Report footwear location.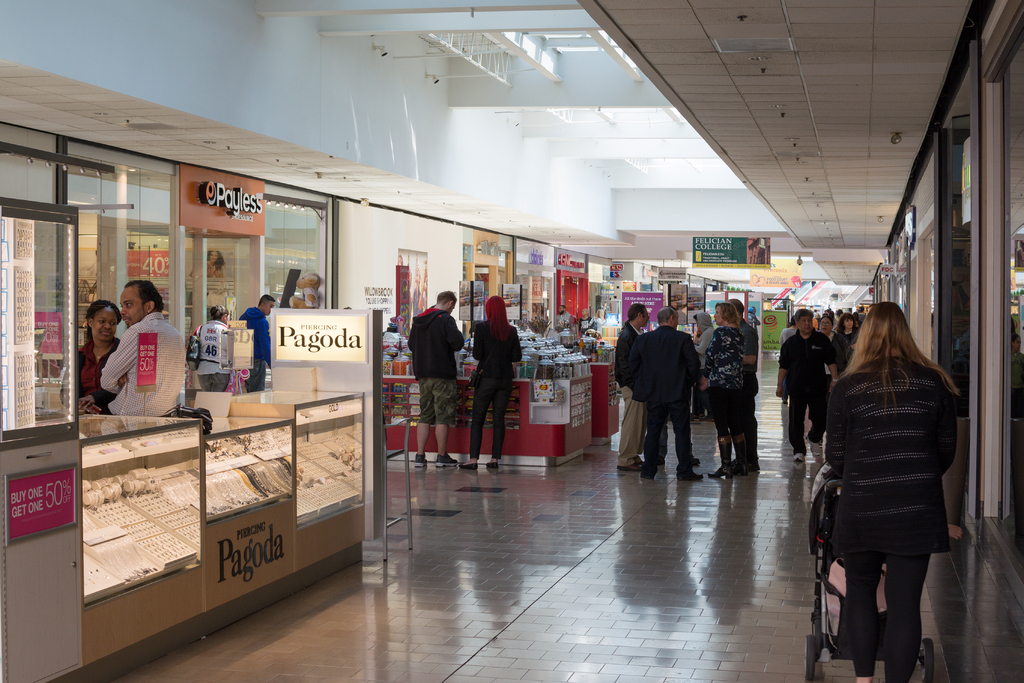
Report: 411:449:430:469.
